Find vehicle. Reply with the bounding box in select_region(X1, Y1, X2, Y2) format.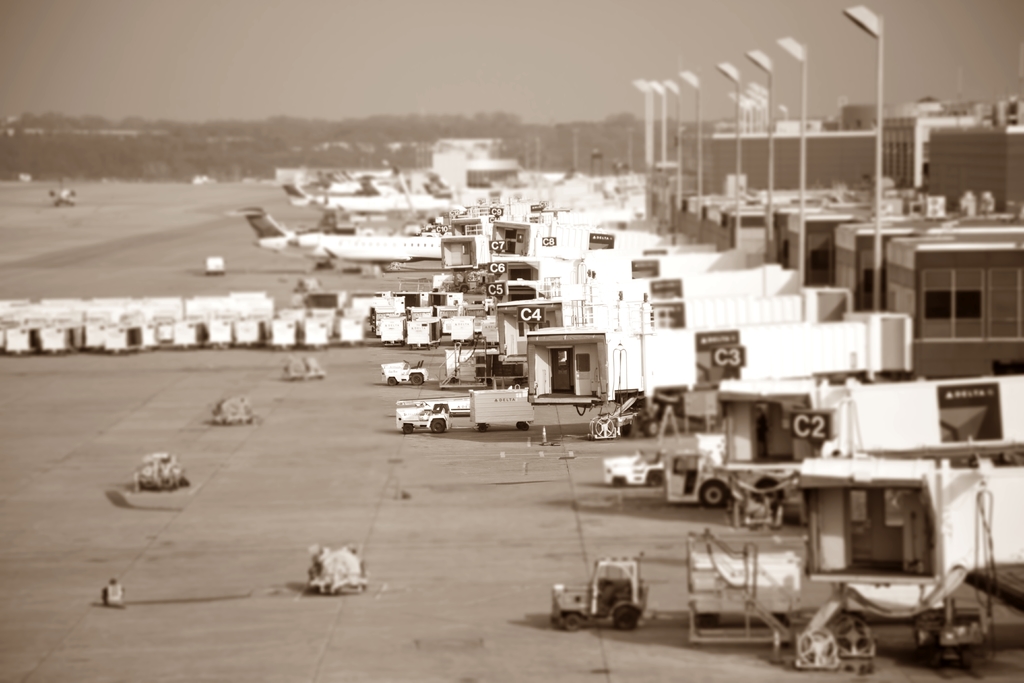
select_region(378, 359, 428, 386).
